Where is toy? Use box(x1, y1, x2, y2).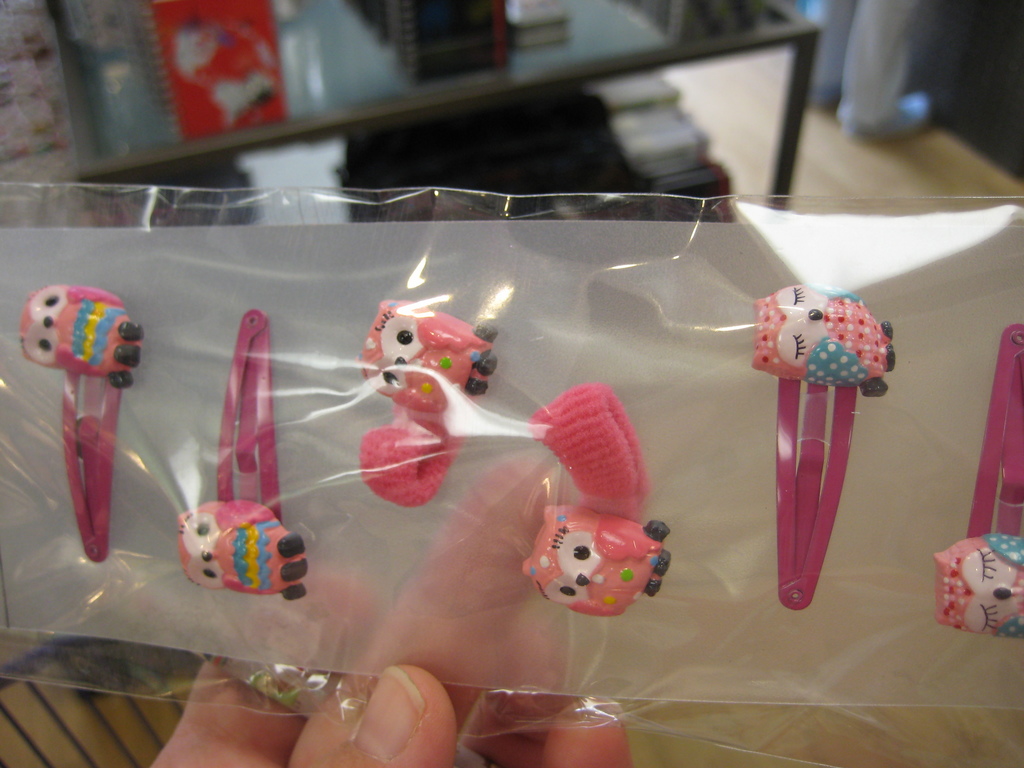
box(18, 285, 147, 390).
